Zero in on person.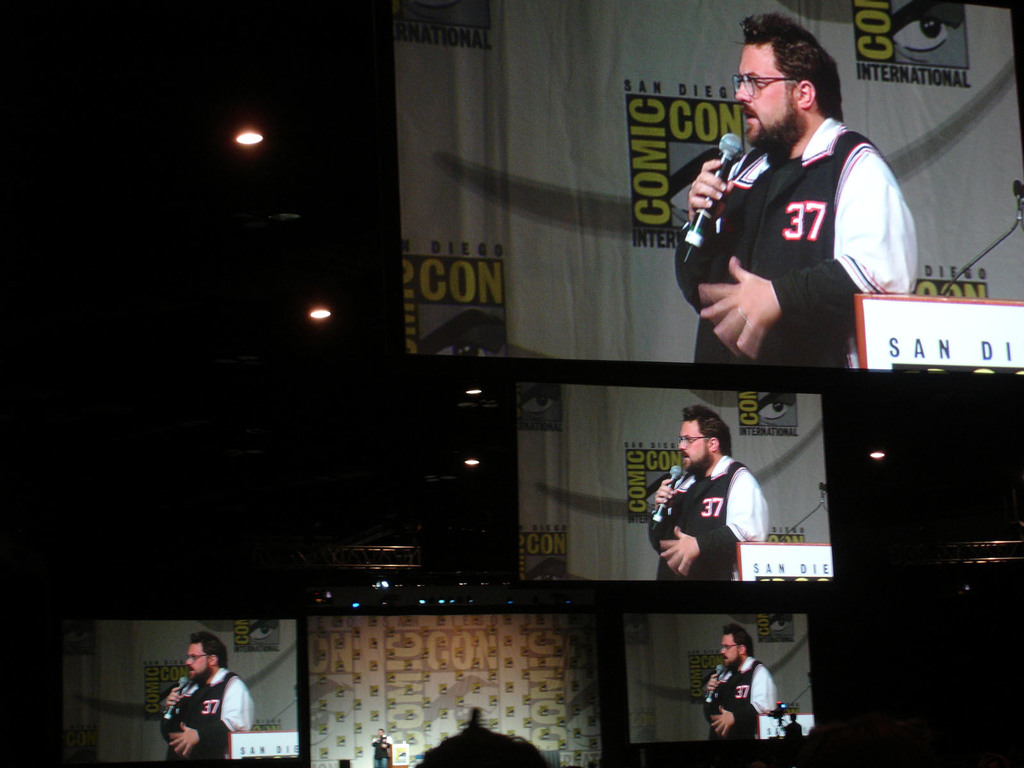
Zeroed in: 372, 726, 396, 767.
